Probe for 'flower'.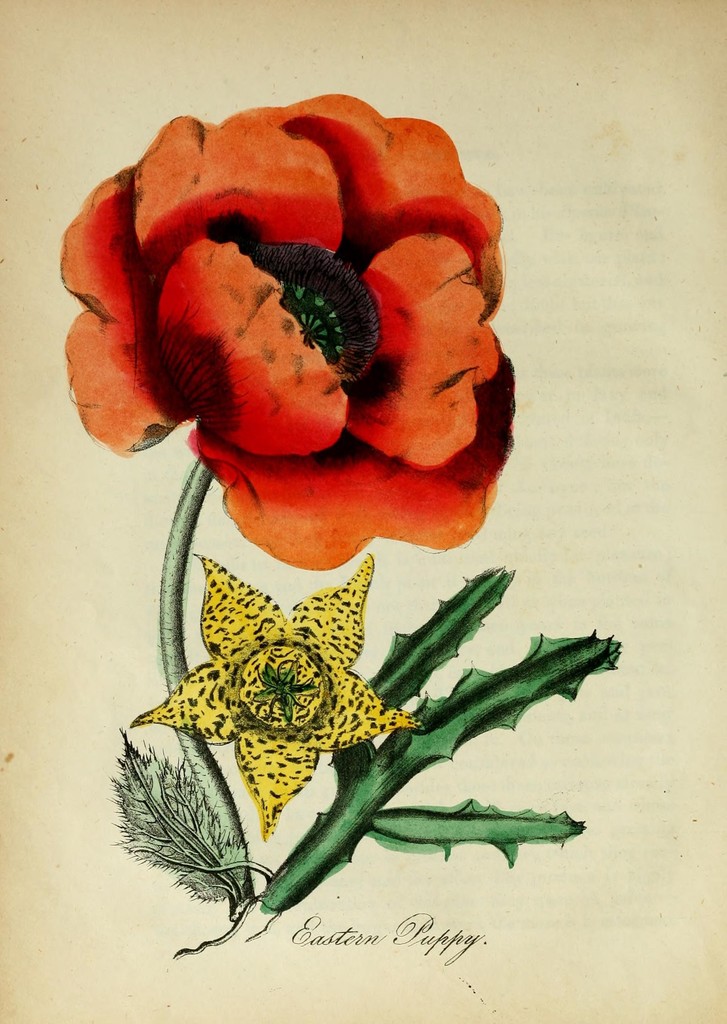
Probe result: 69/102/518/552.
